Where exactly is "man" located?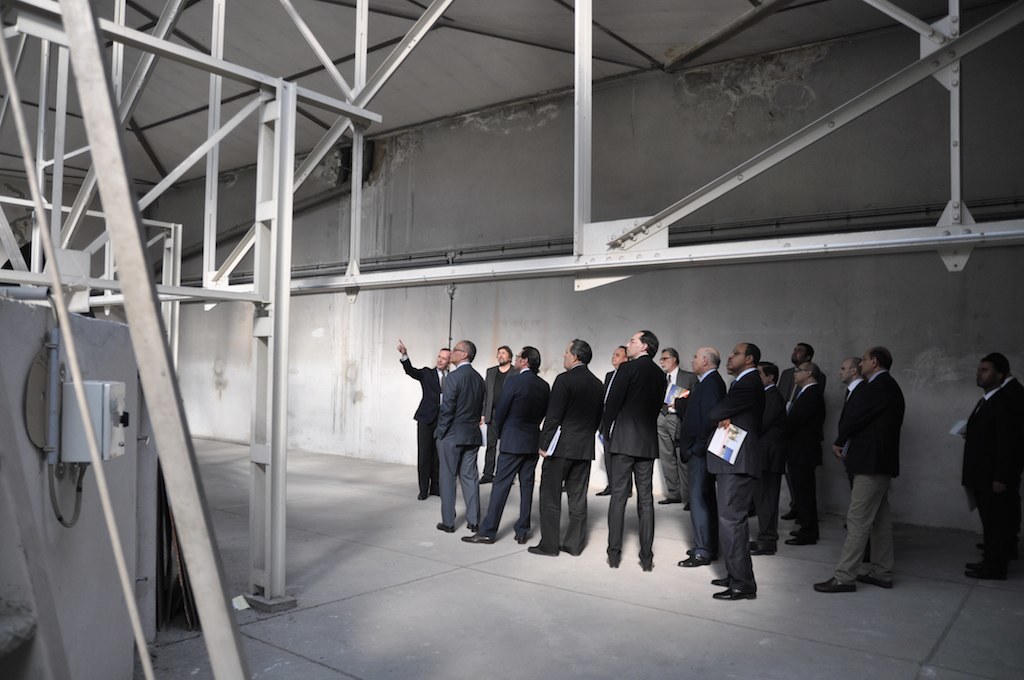
Its bounding box is 652,351,702,512.
